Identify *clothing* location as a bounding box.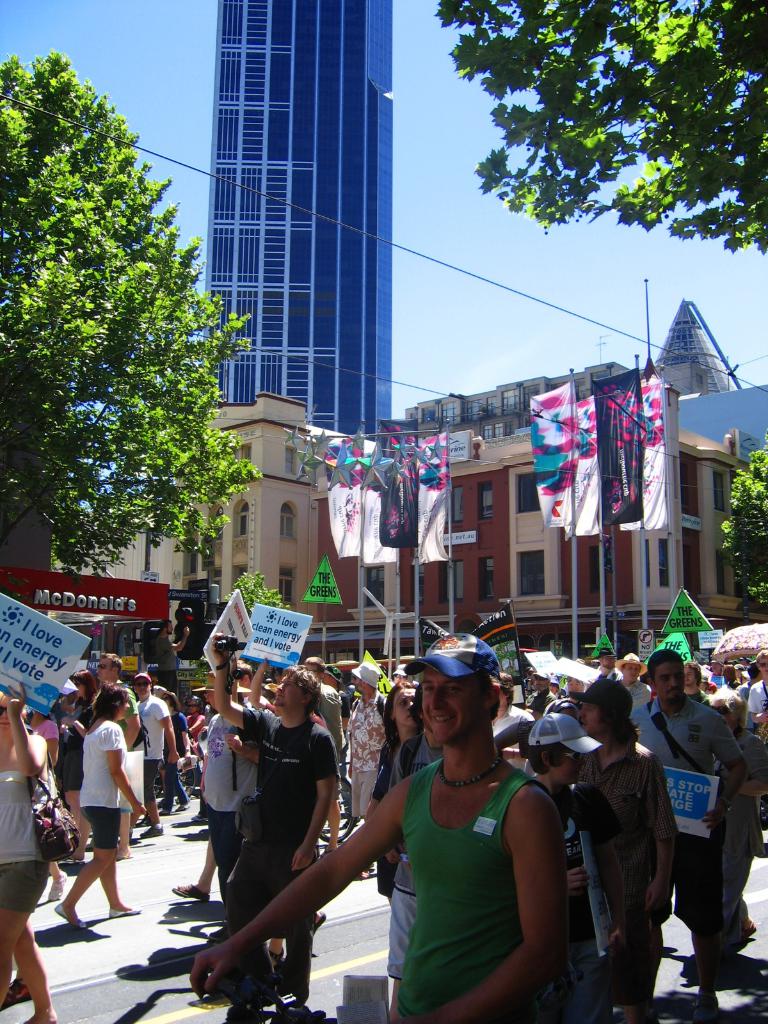
box(188, 689, 281, 911).
